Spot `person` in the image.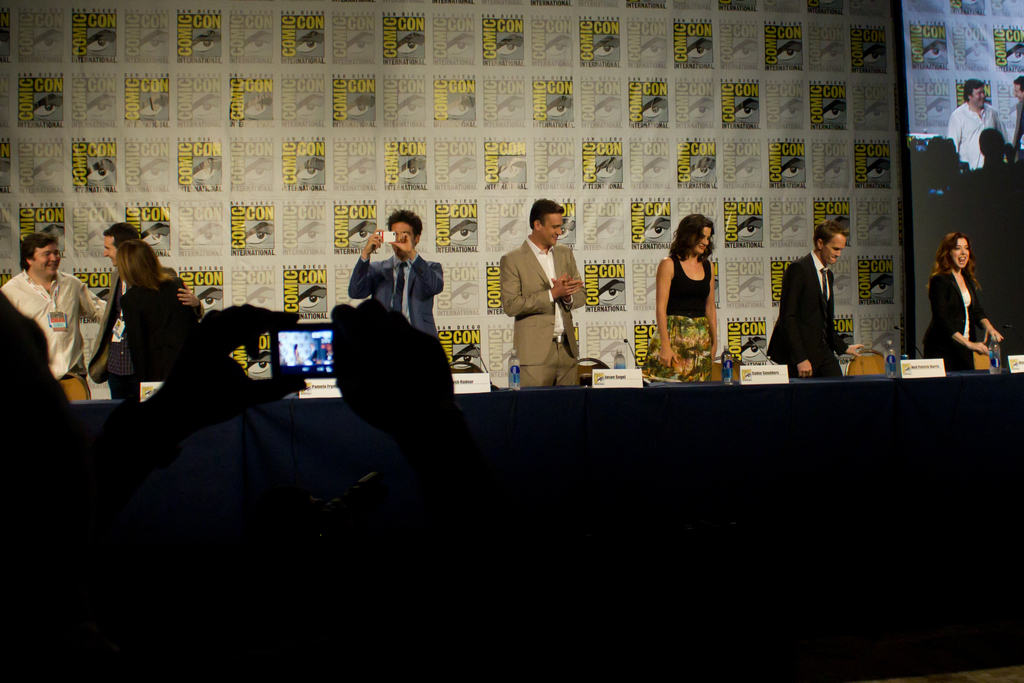
`person` found at crop(1011, 78, 1023, 163).
